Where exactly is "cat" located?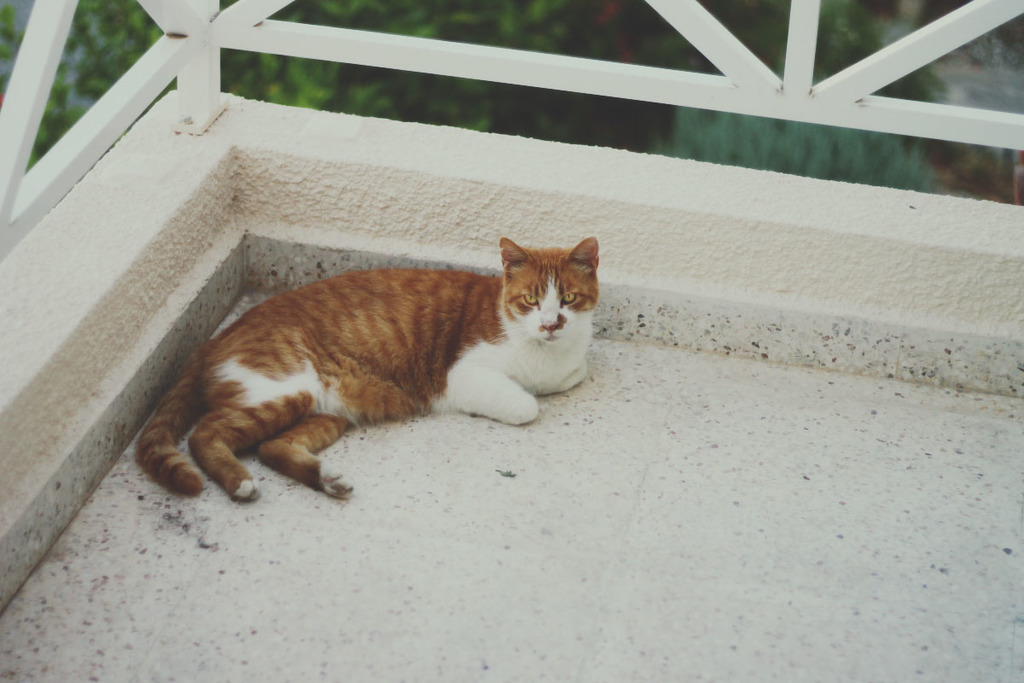
Its bounding box is 129, 233, 603, 503.
